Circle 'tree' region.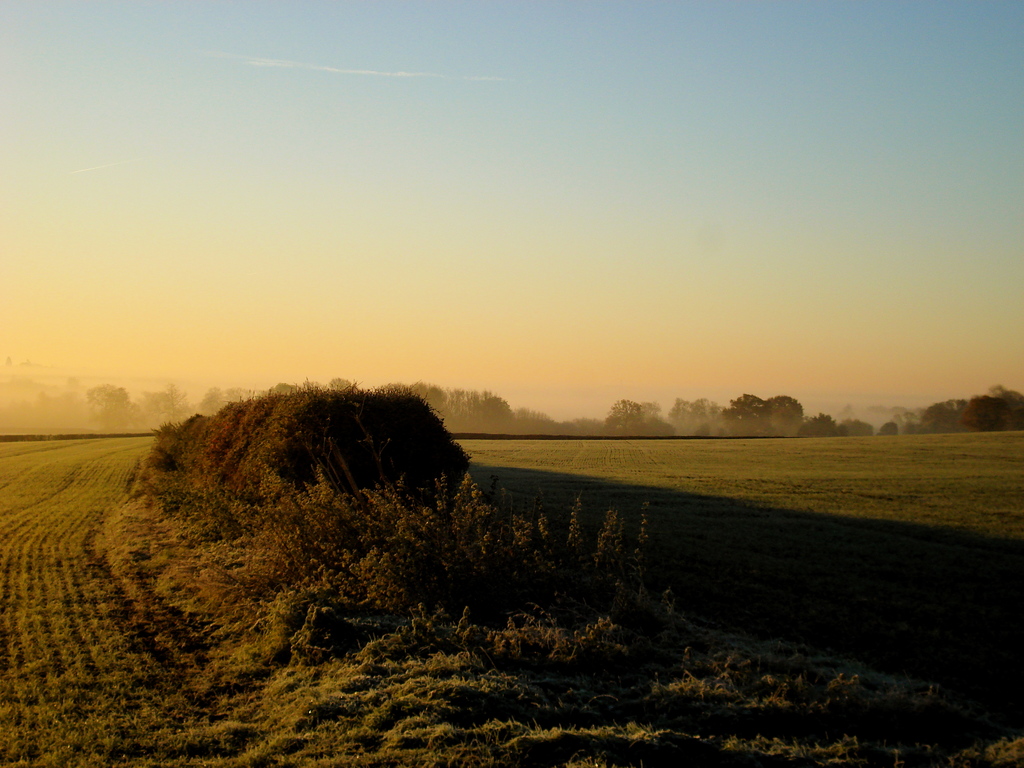
Region: [80,384,143,424].
